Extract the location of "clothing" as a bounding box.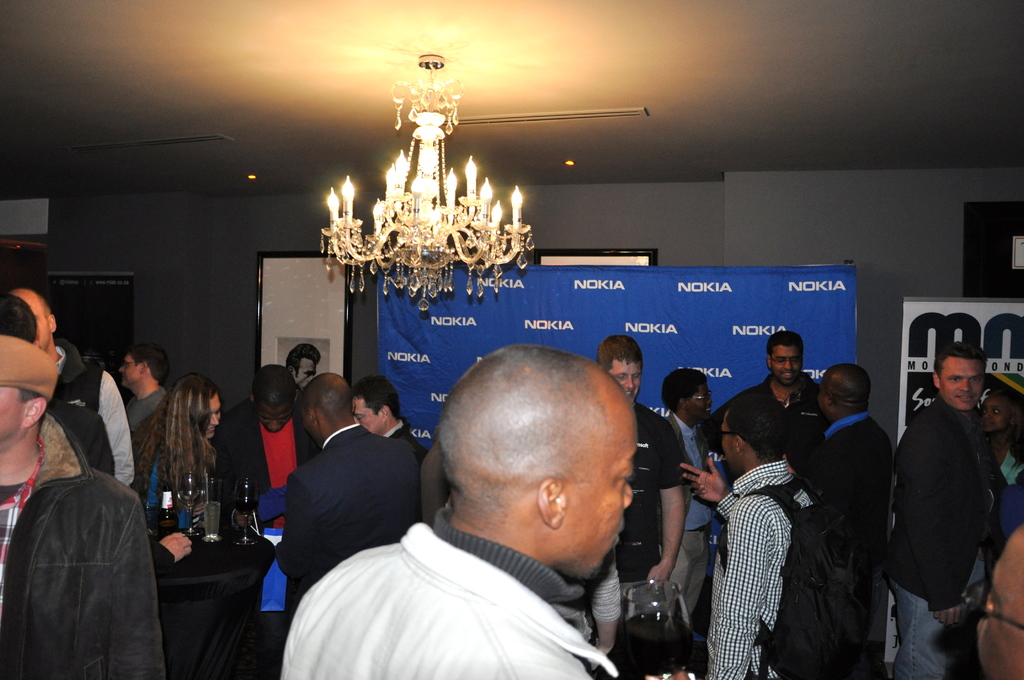
(x1=995, y1=446, x2=1023, y2=487).
